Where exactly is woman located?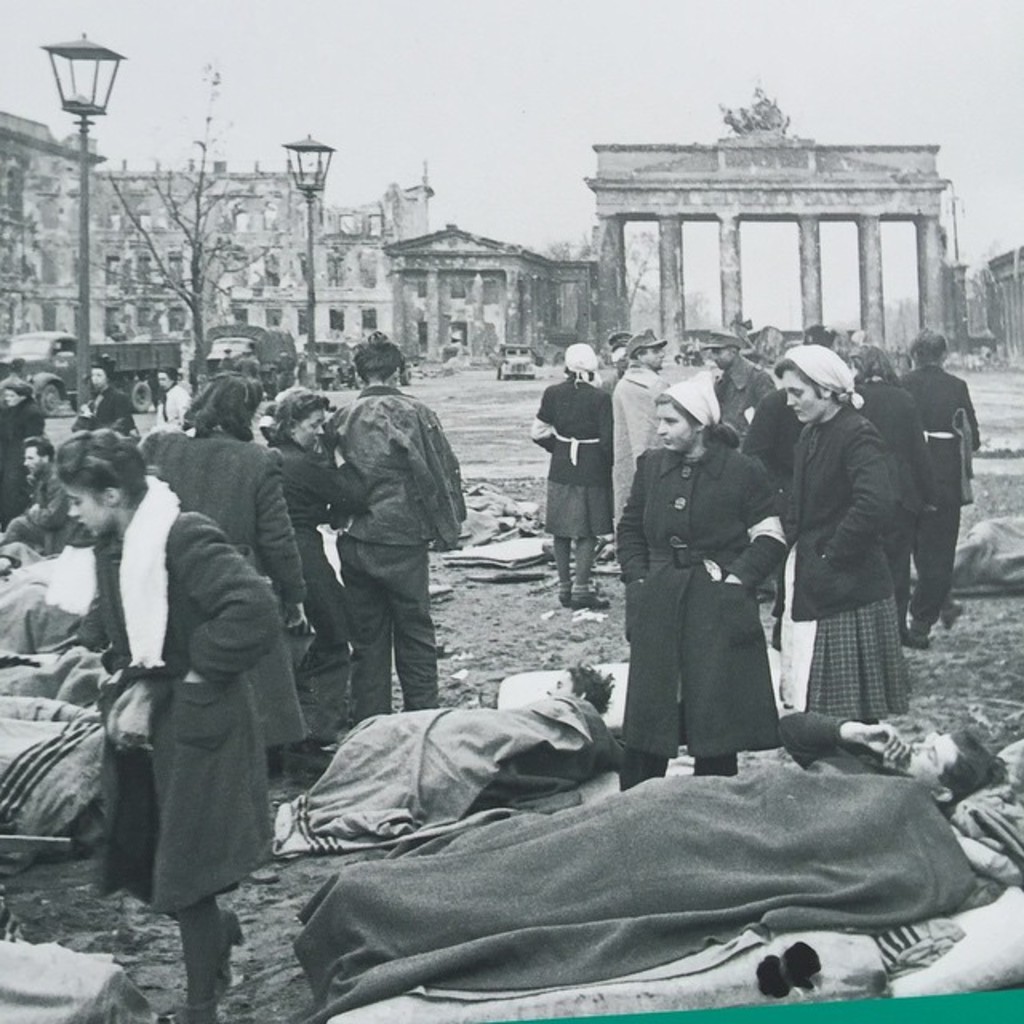
Its bounding box is BBox(64, 426, 278, 1022).
